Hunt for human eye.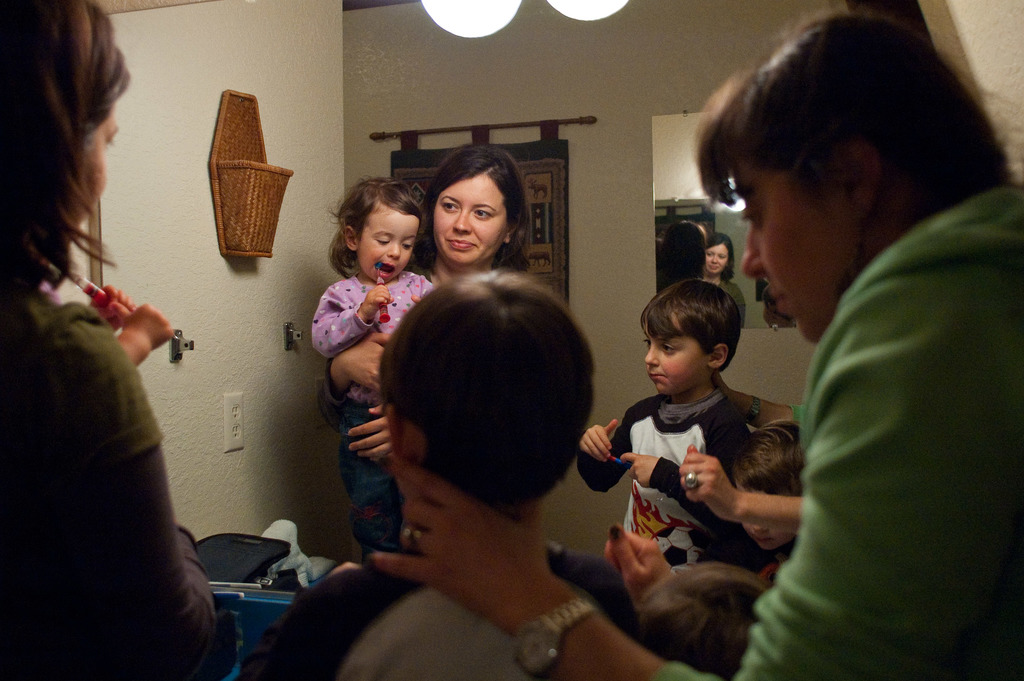
Hunted down at x1=401 y1=239 x2=413 y2=251.
